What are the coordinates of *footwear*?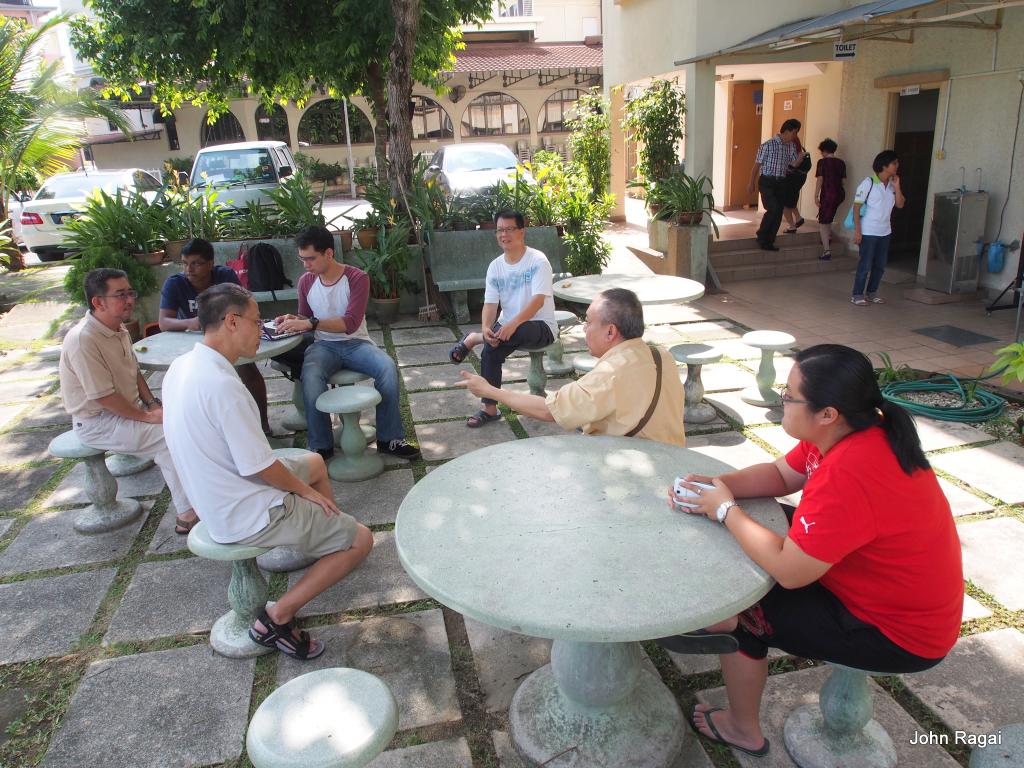
x1=821, y1=249, x2=831, y2=260.
